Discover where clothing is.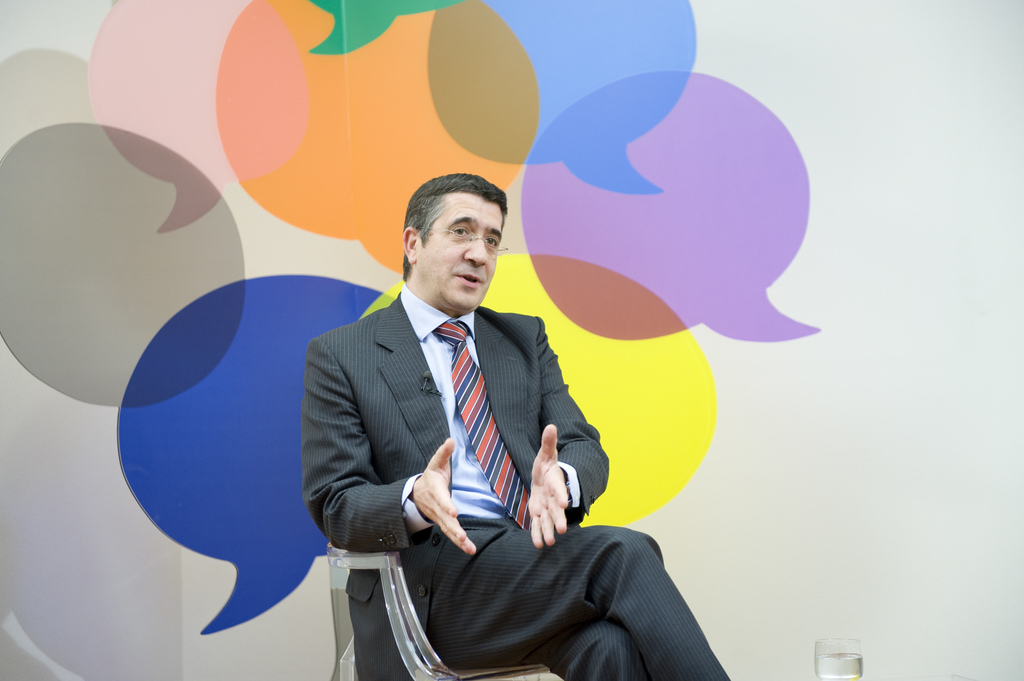
Discovered at left=289, top=237, right=628, bottom=643.
